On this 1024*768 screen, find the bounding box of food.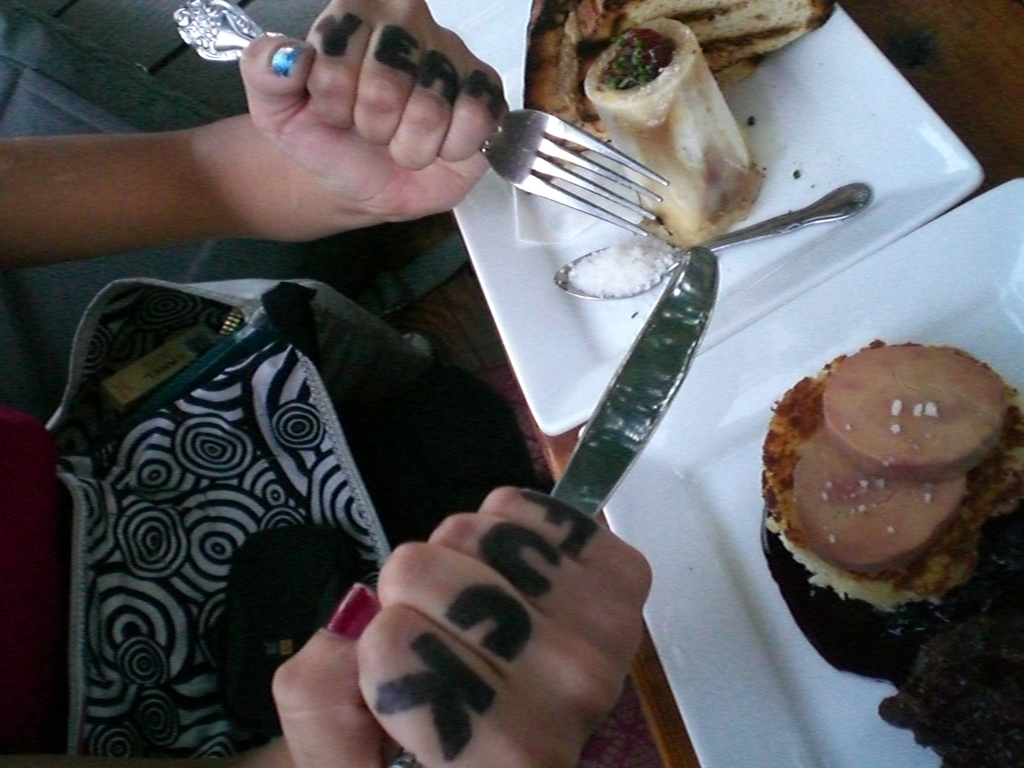
Bounding box: 630, 184, 767, 248.
